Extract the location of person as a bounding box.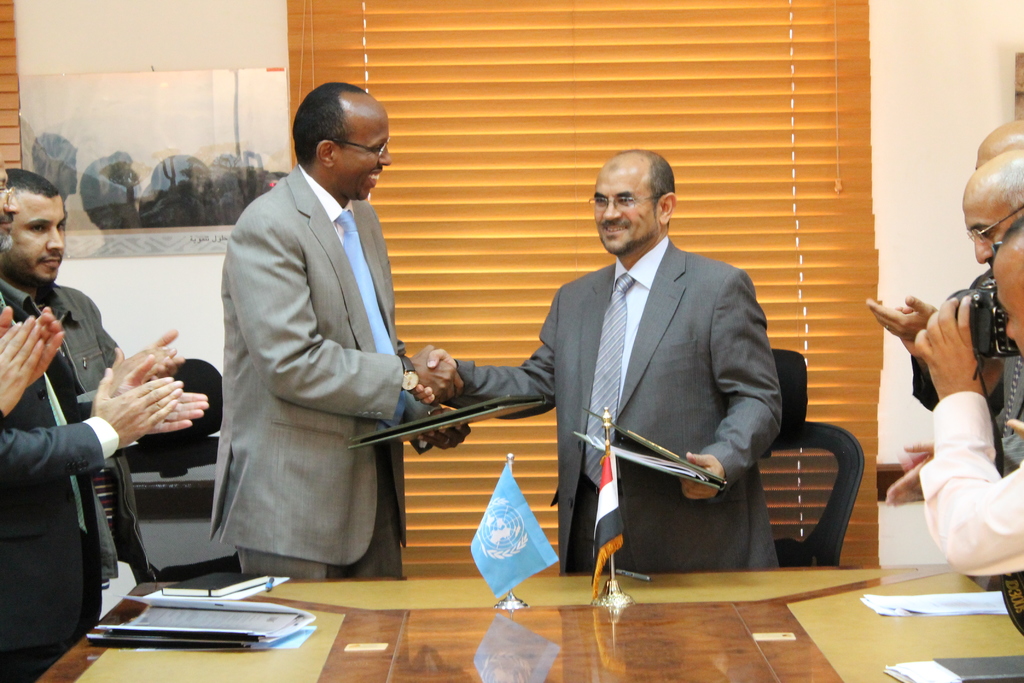
locate(207, 78, 473, 578).
